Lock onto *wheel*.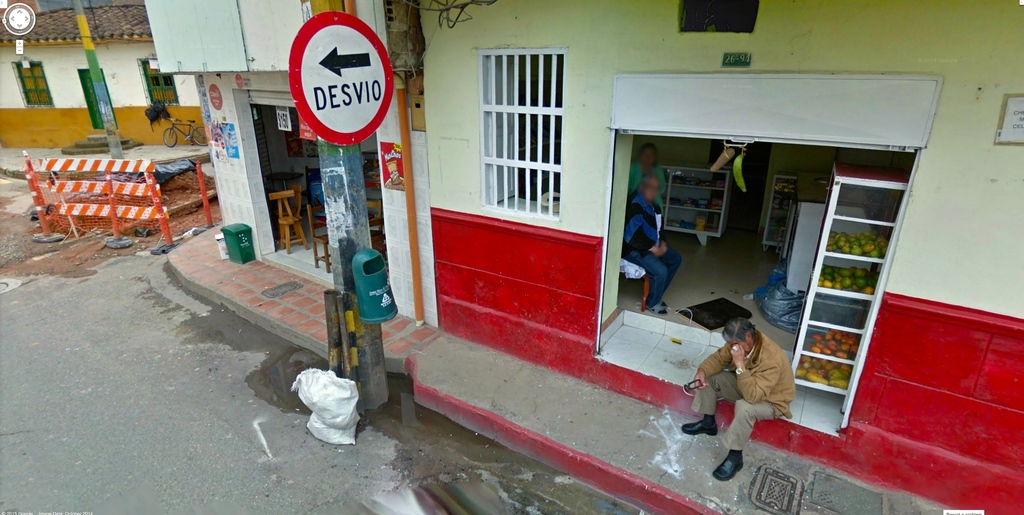
Locked: <bbox>190, 126, 209, 147</bbox>.
